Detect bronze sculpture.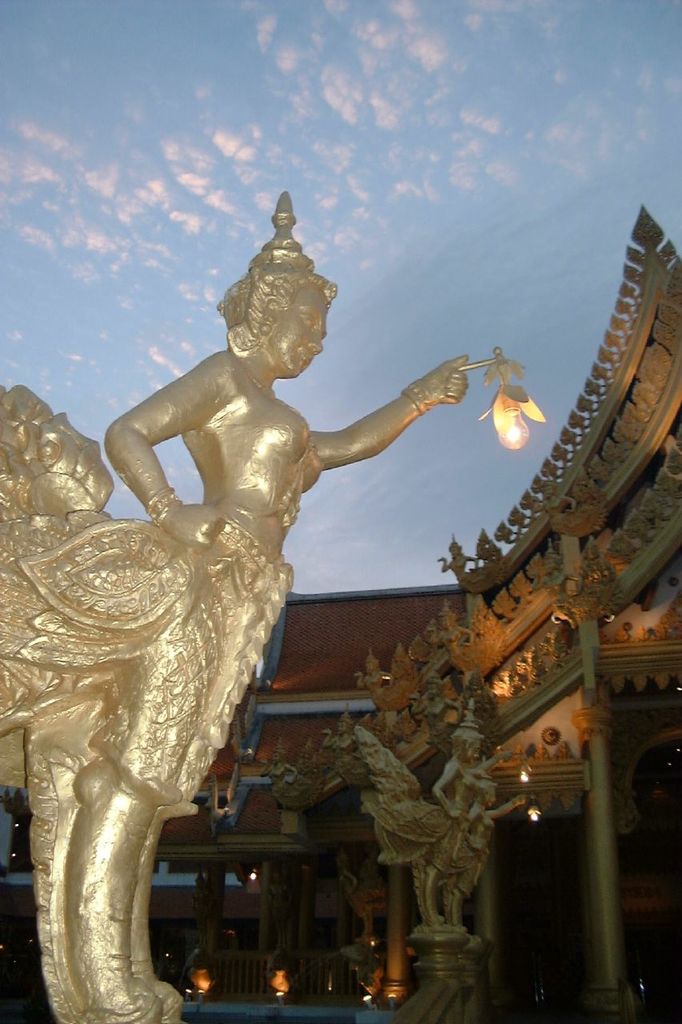
Detected at left=354, top=700, right=536, bottom=1018.
